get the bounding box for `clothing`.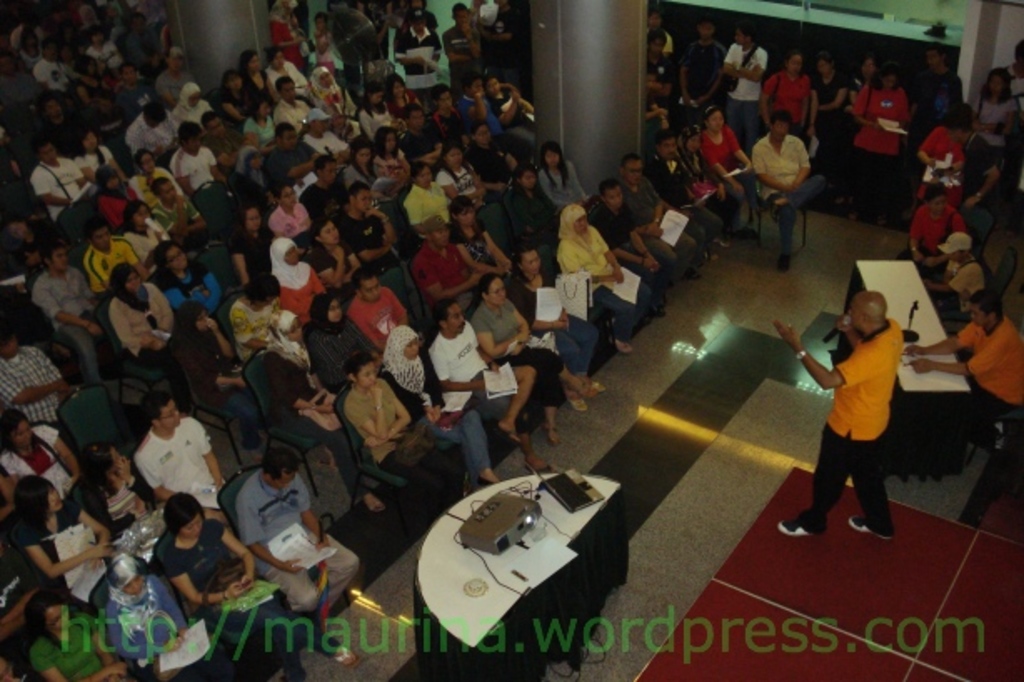
407/185/447/215.
